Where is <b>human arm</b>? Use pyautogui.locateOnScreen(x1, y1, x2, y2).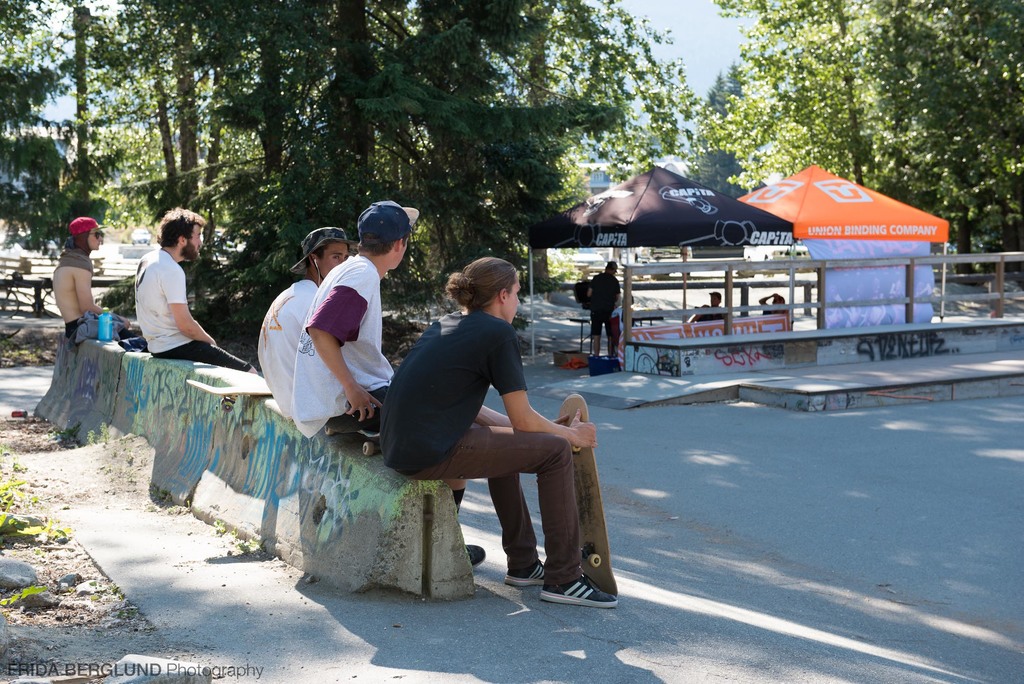
pyautogui.locateOnScreen(497, 327, 597, 447).
